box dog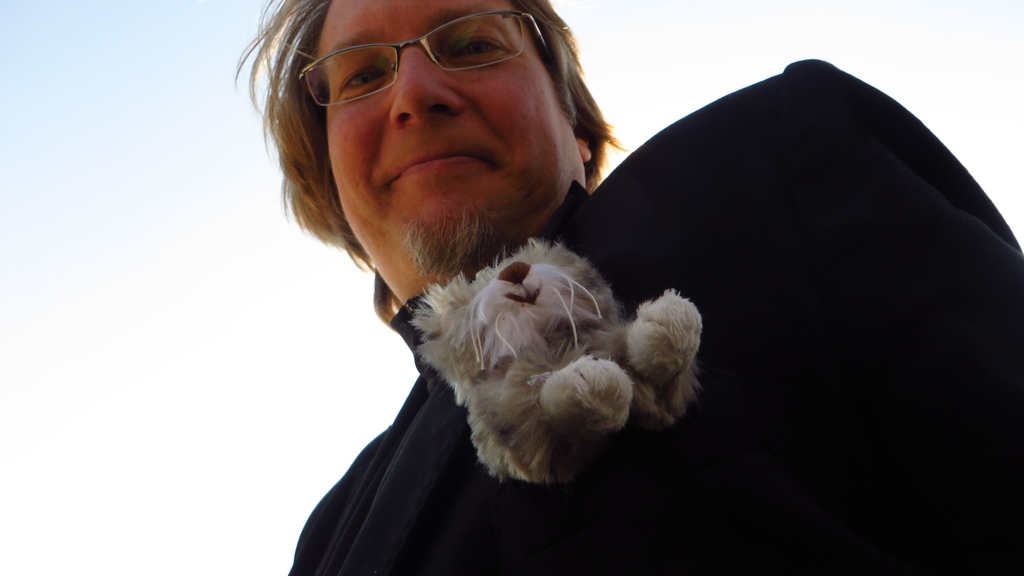
{"left": 404, "top": 235, "right": 705, "bottom": 487}
